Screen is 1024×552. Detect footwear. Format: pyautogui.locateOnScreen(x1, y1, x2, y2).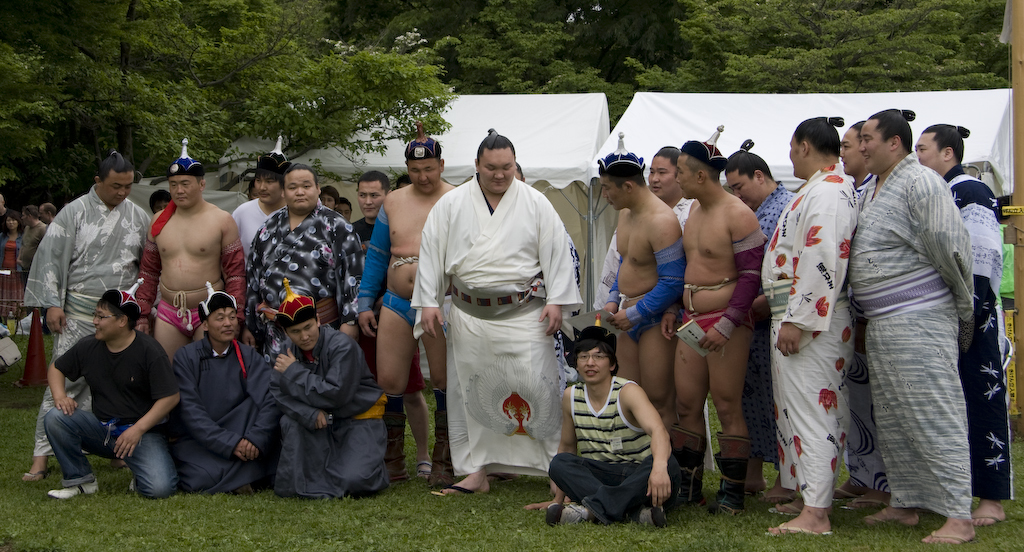
pyautogui.locateOnScreen(709, 454, 745, 518).
